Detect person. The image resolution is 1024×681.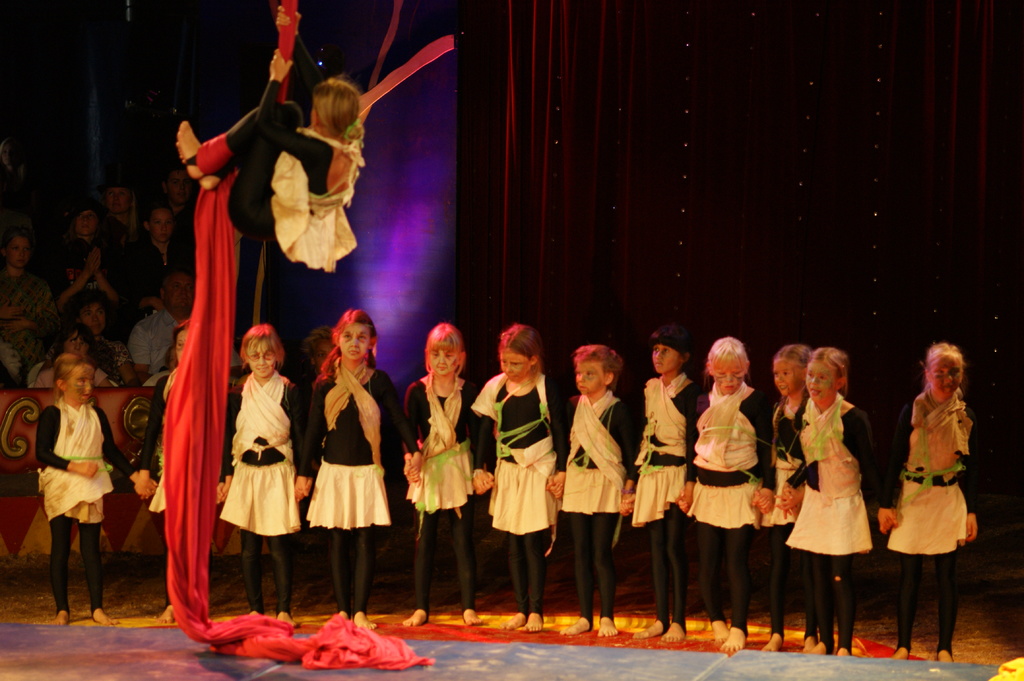
<bbox>629, 321, 701, 639</bbox>.
